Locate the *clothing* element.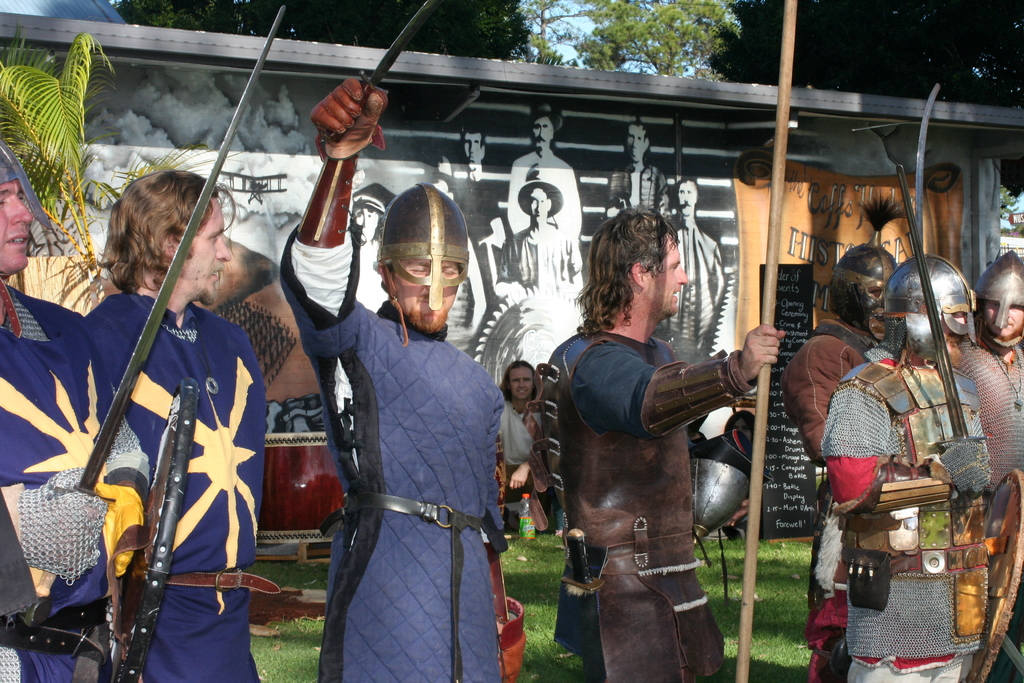
Element bbox: Rect(0, 288, 149, 682).
